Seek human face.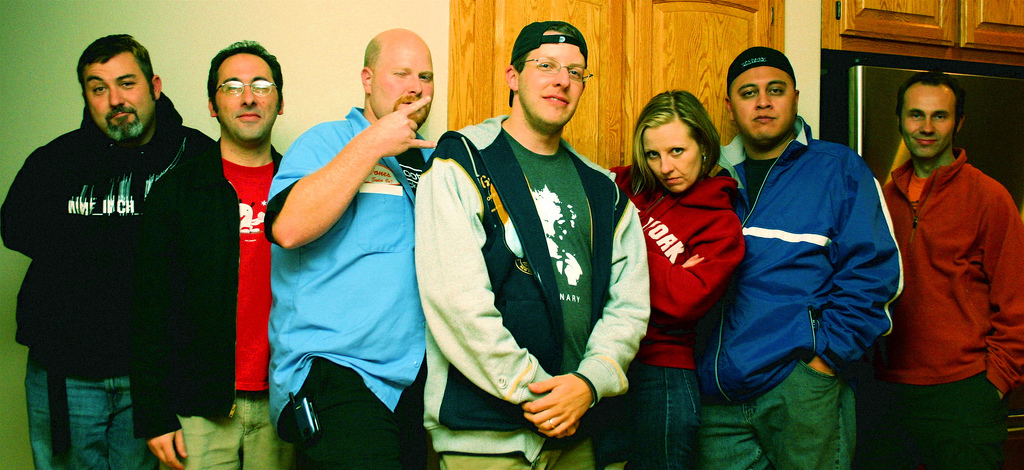
region(86, 41, 147, 143).
